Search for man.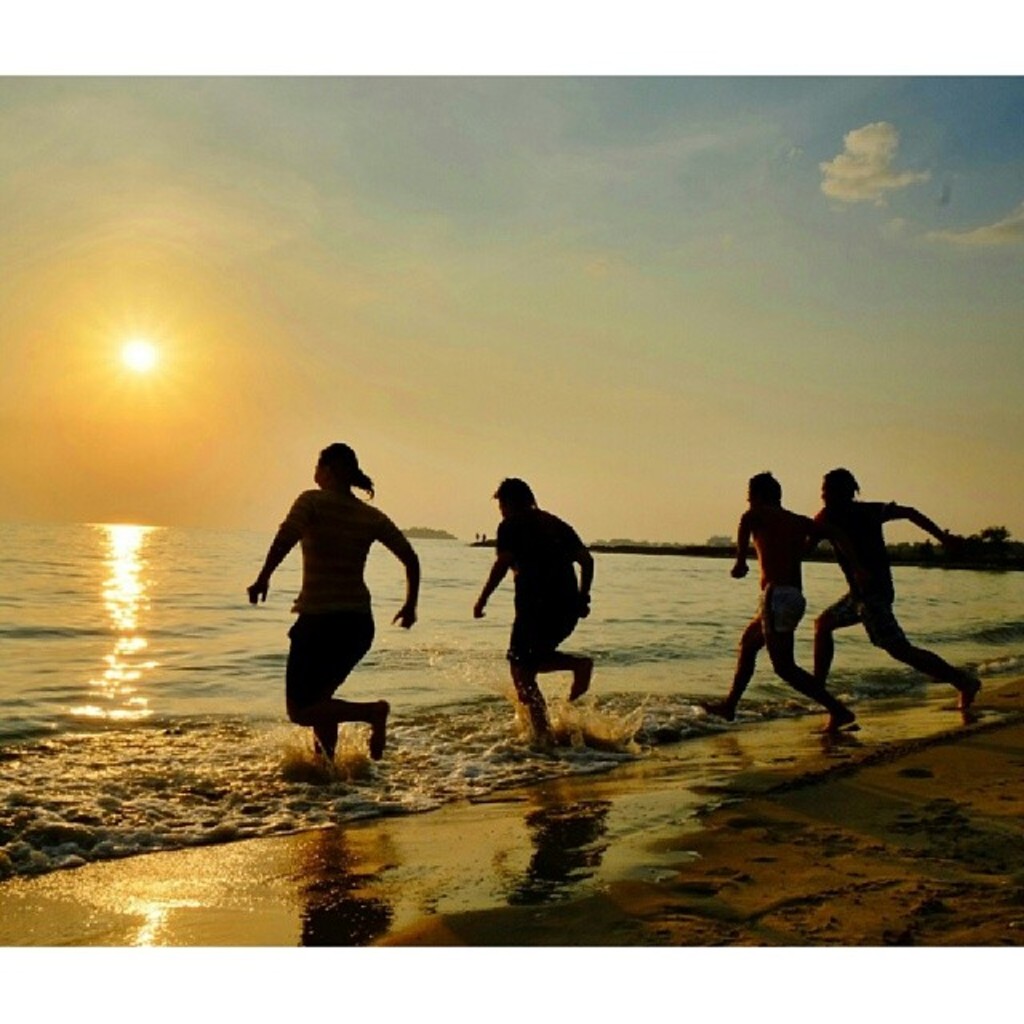
Found at 784, 469, 965, 723.
